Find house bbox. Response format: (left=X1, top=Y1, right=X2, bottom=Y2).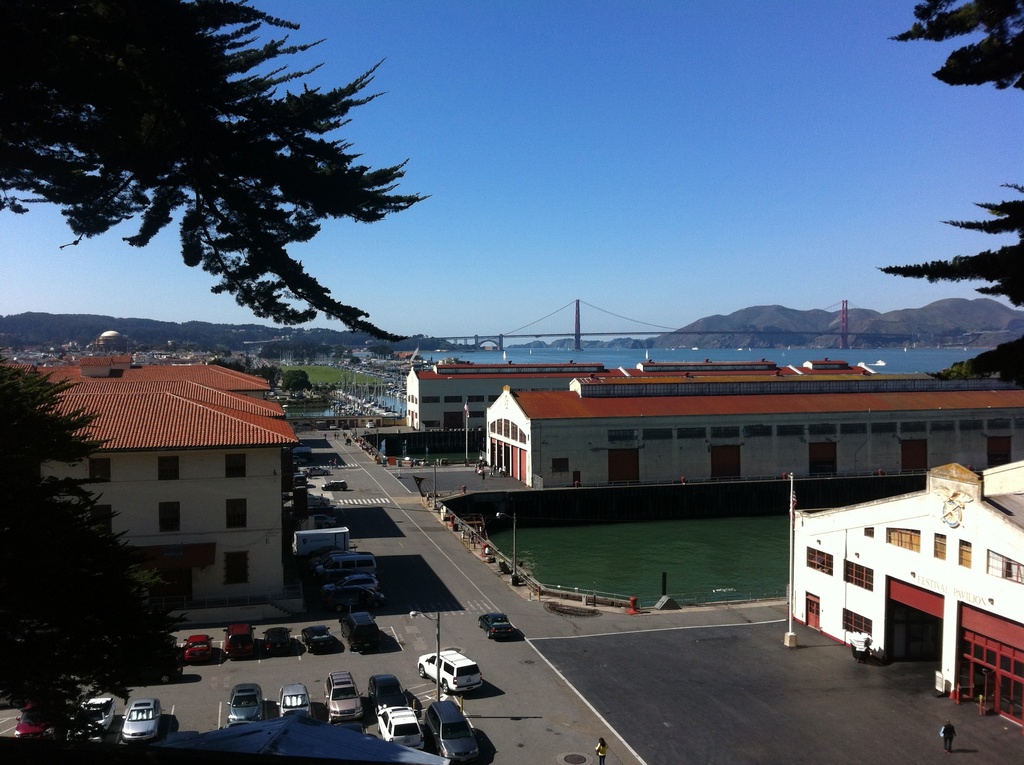
(left=43, top=393, right=296, bottom=604).
